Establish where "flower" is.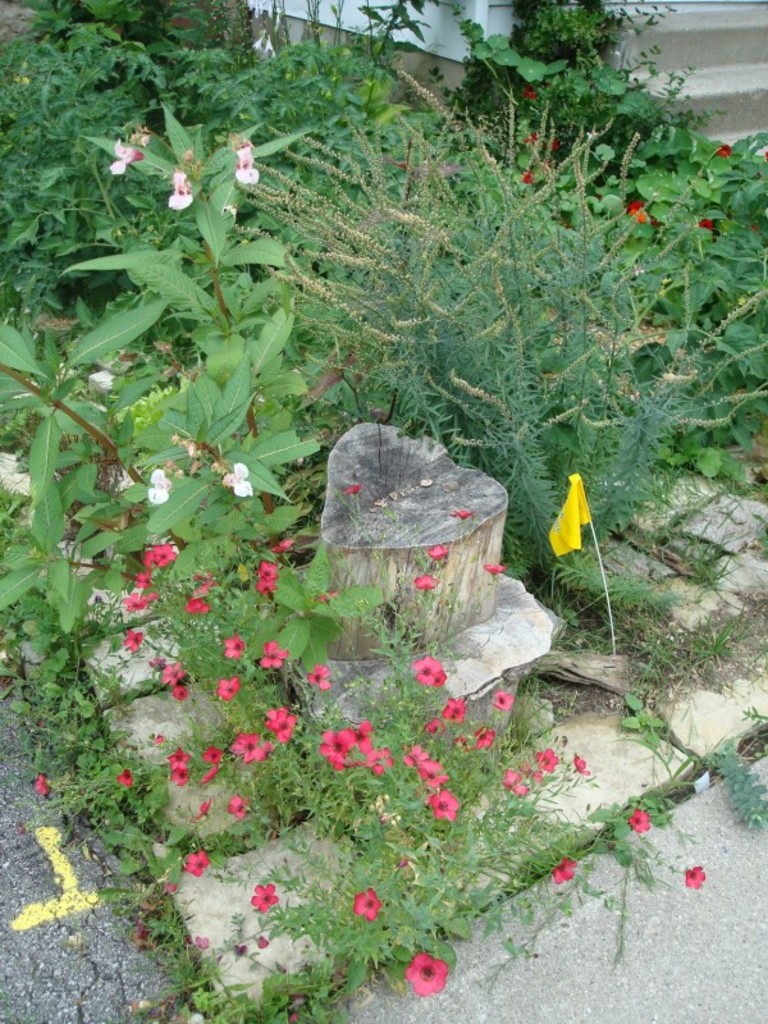
Established at [x1=118, y1=627, x2=140, y2=653].
